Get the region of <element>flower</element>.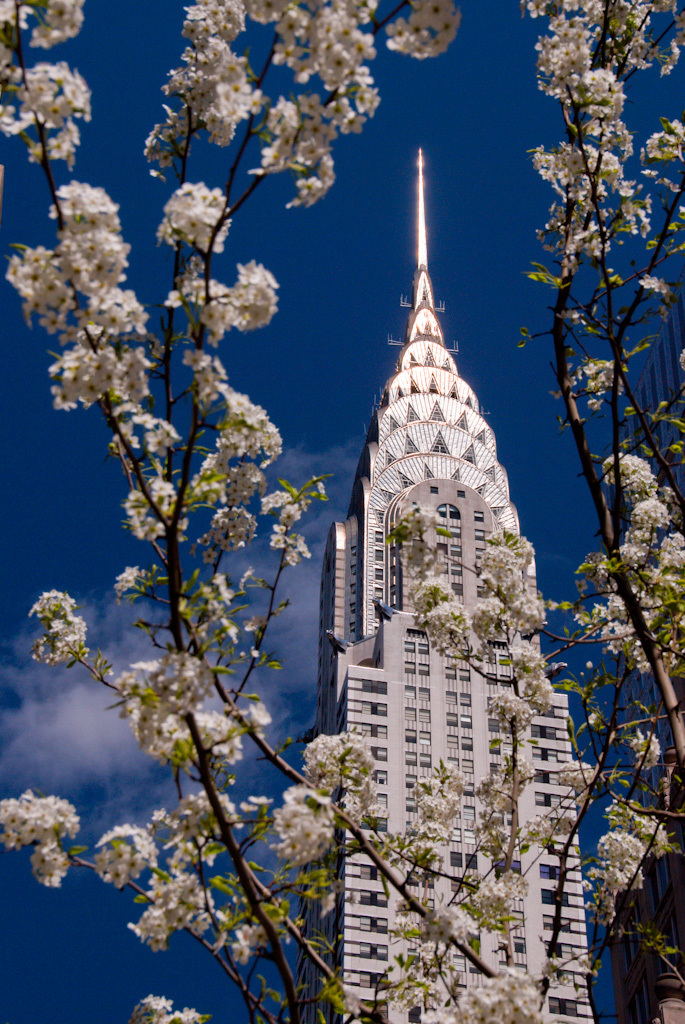
{"left": 584, "top": 356, "right": 635, "bottom": 404}.
